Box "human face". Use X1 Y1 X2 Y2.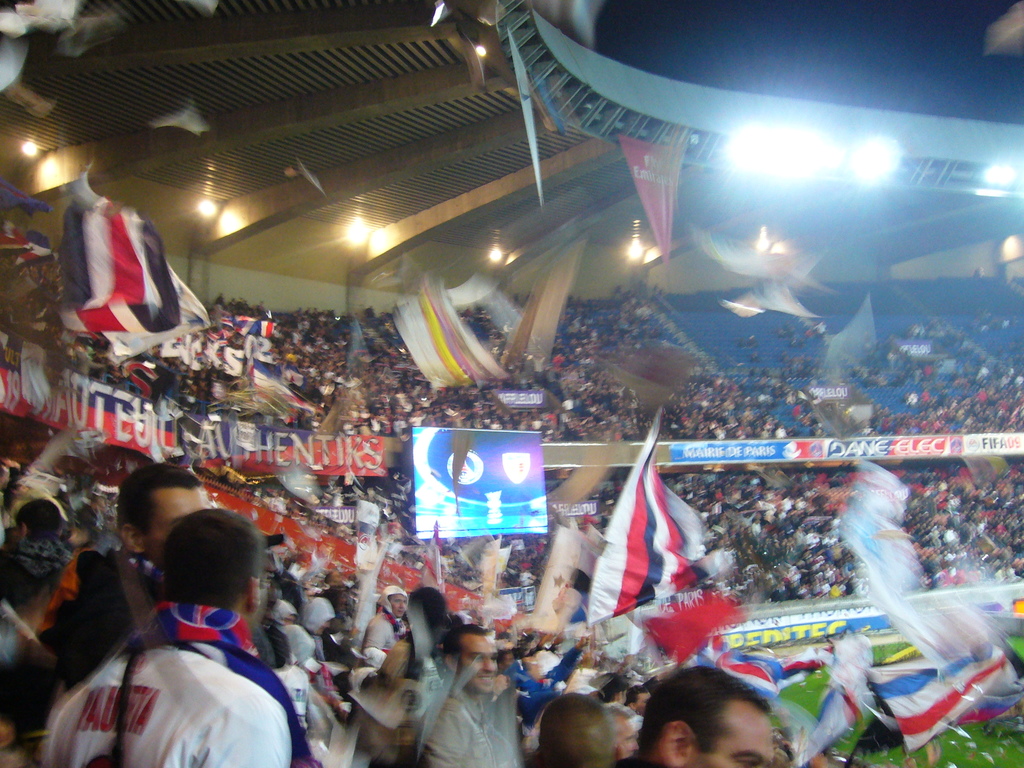
685 701 767 767.
